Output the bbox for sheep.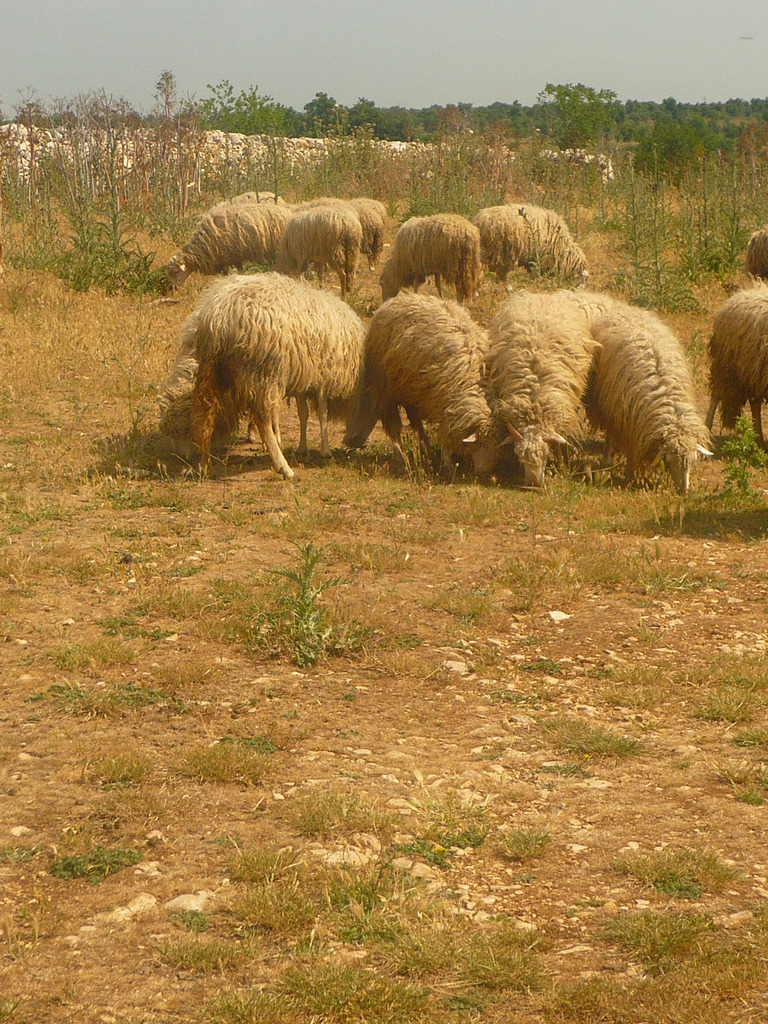
(568, 281, 707, 493).
